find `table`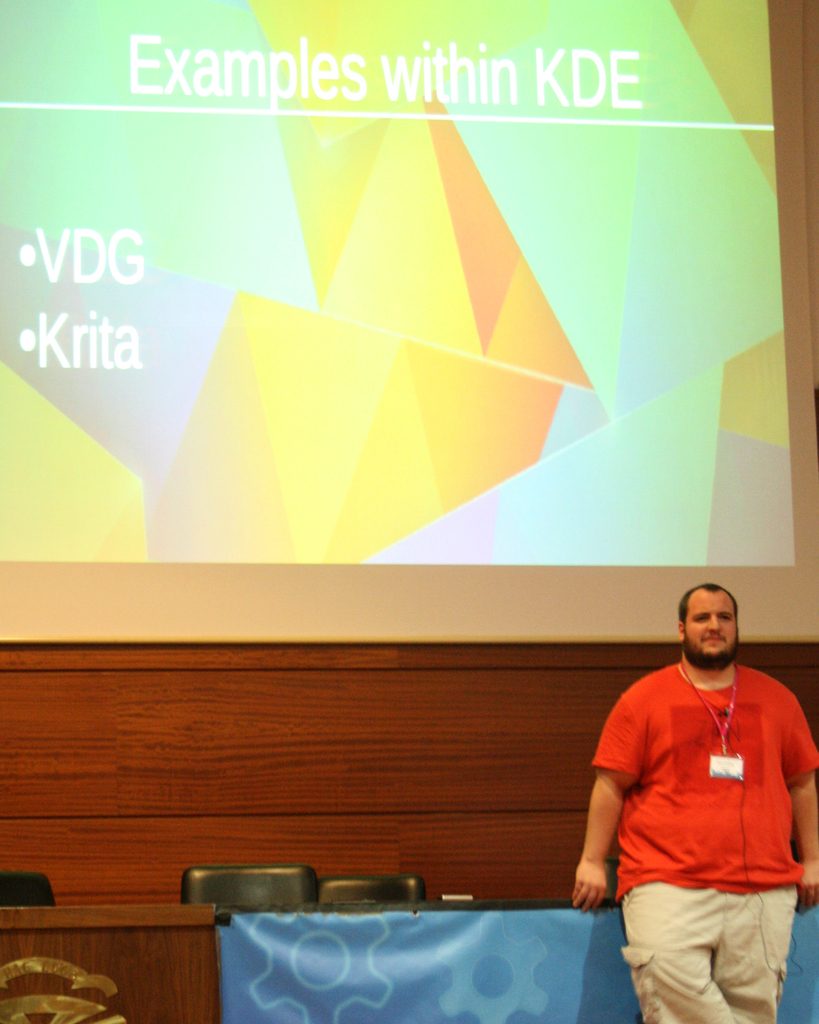
{"x1": 6, "y1": 886, "x2": 818, "y2": 1023}
